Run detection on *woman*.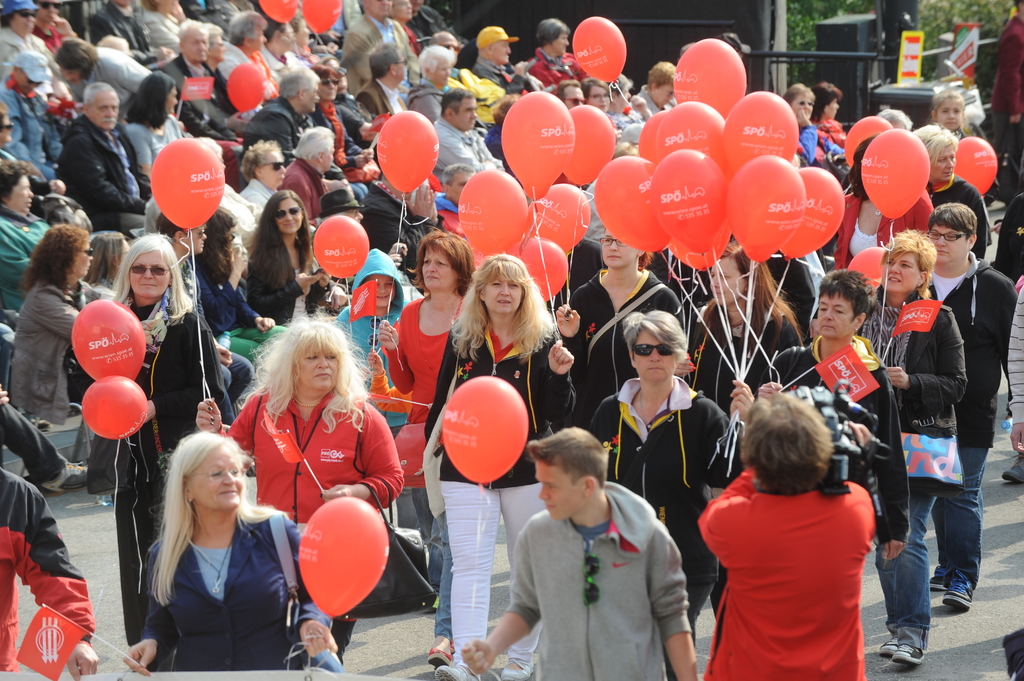
Result: <box>194,204,294,365</box>.
